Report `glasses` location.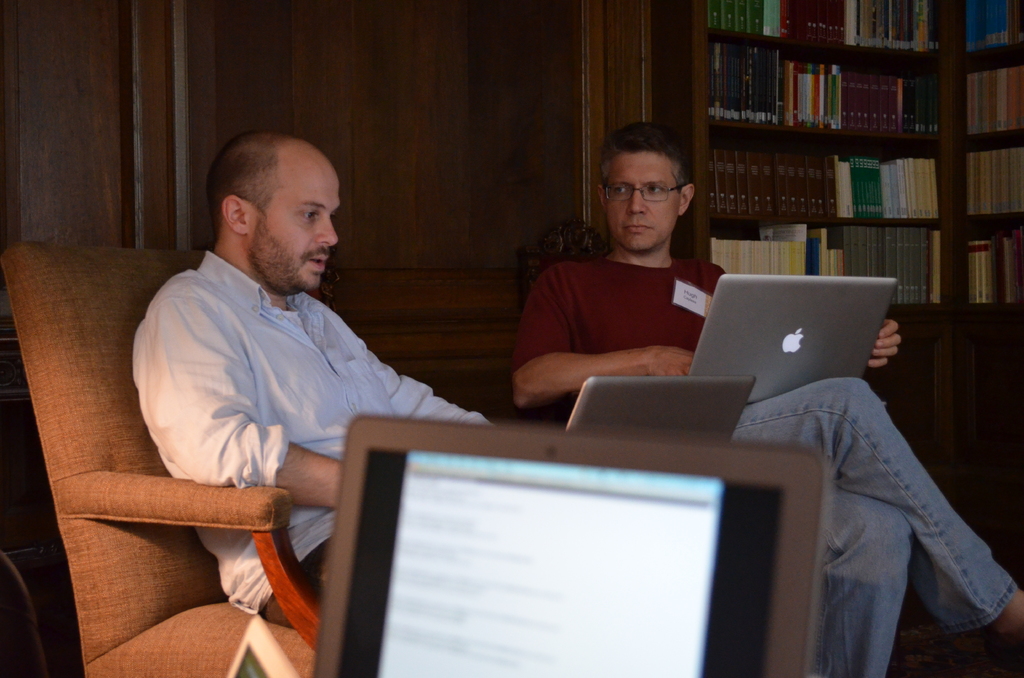
Report: x1=598 y1=157 x2=700 y2=202.
